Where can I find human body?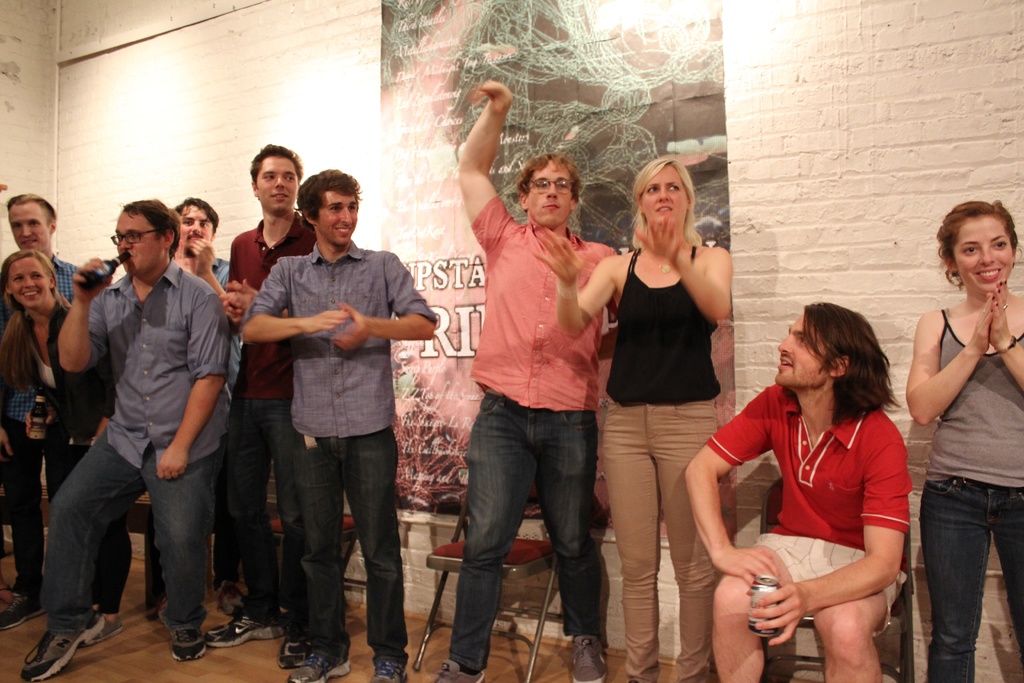
You can find it at [236, 248, 432, 682].
